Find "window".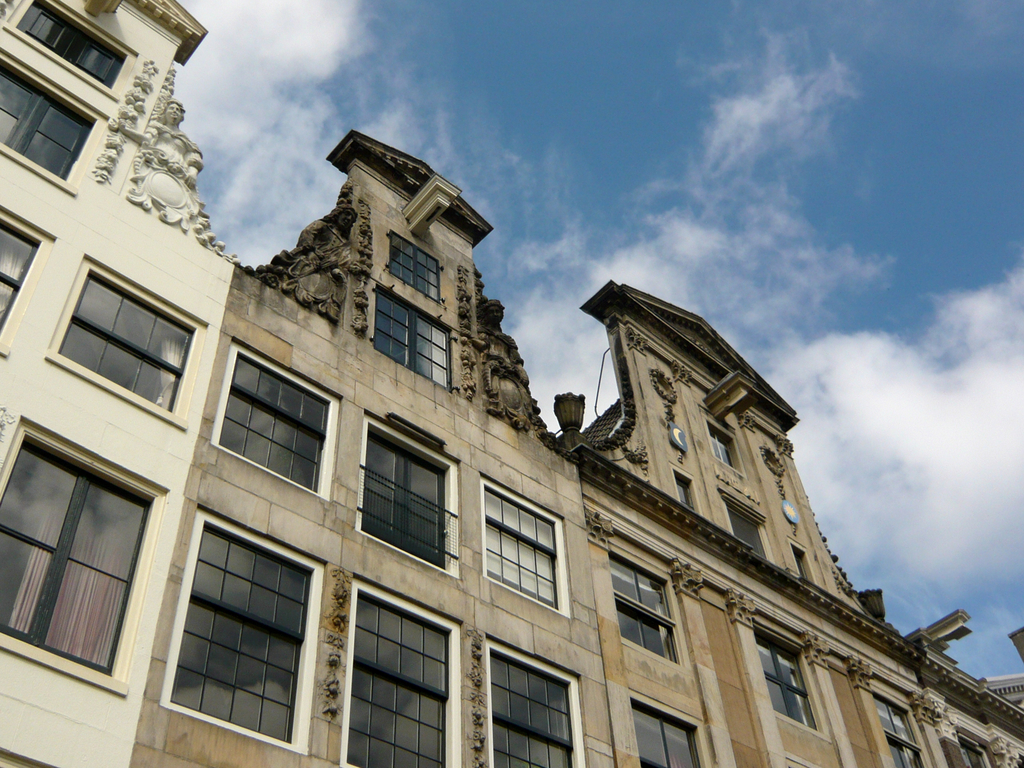
<bbox>607, 550, 677, 662</bbox>.
